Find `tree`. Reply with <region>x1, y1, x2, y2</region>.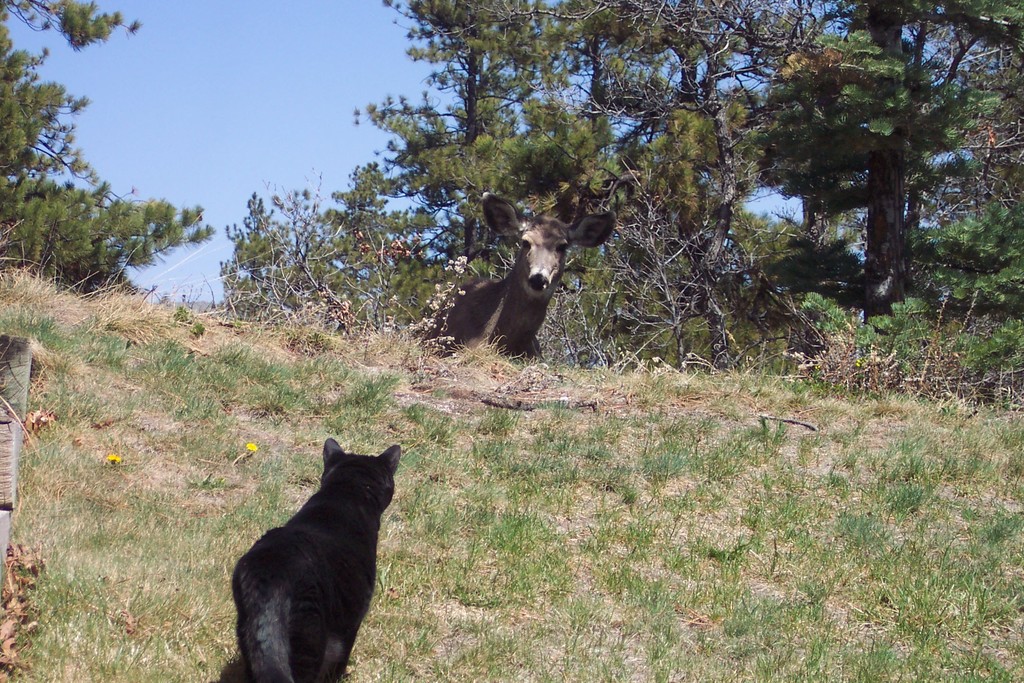
<region>728, 30, 976, 333</region>.
